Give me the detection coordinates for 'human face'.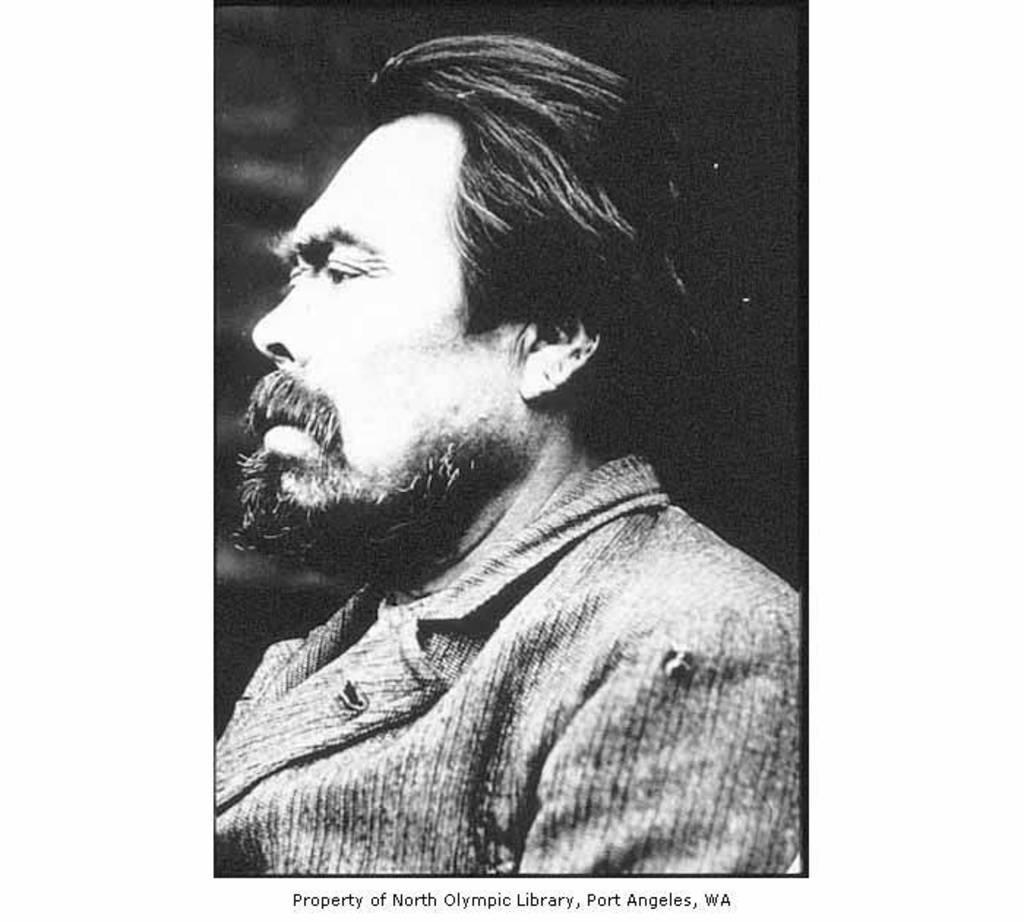
{"left": 246, "top": 111, "right": 519, "bottom": 514}.
